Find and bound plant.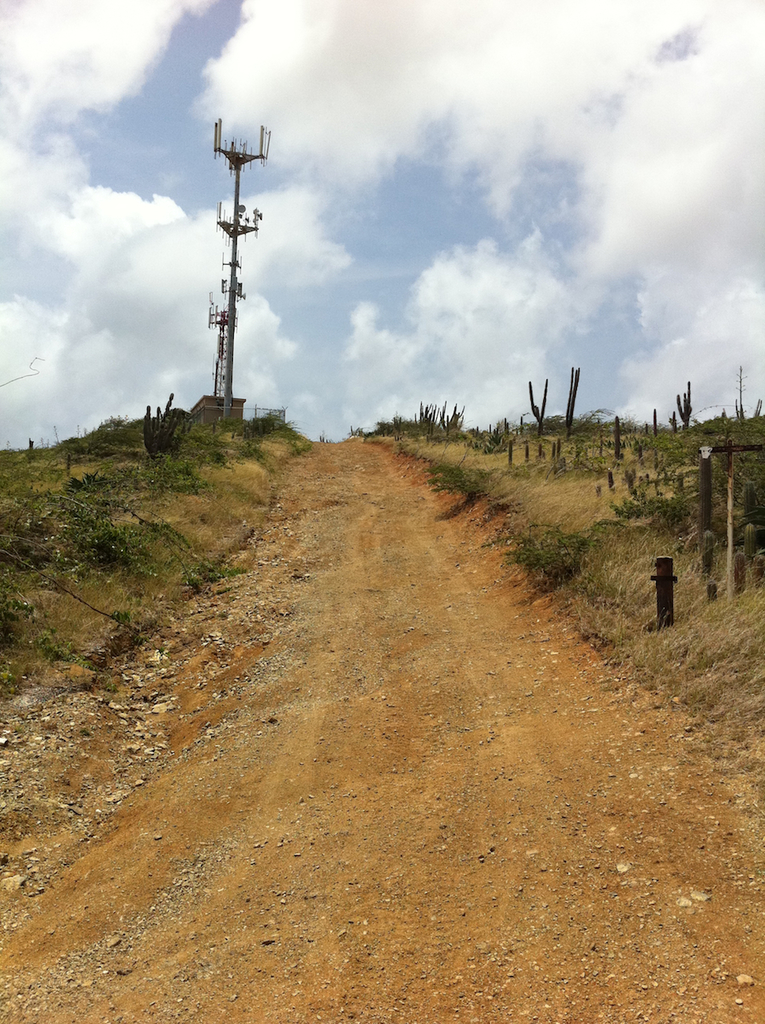
Bound: crop(670, 378, 691, 430).
